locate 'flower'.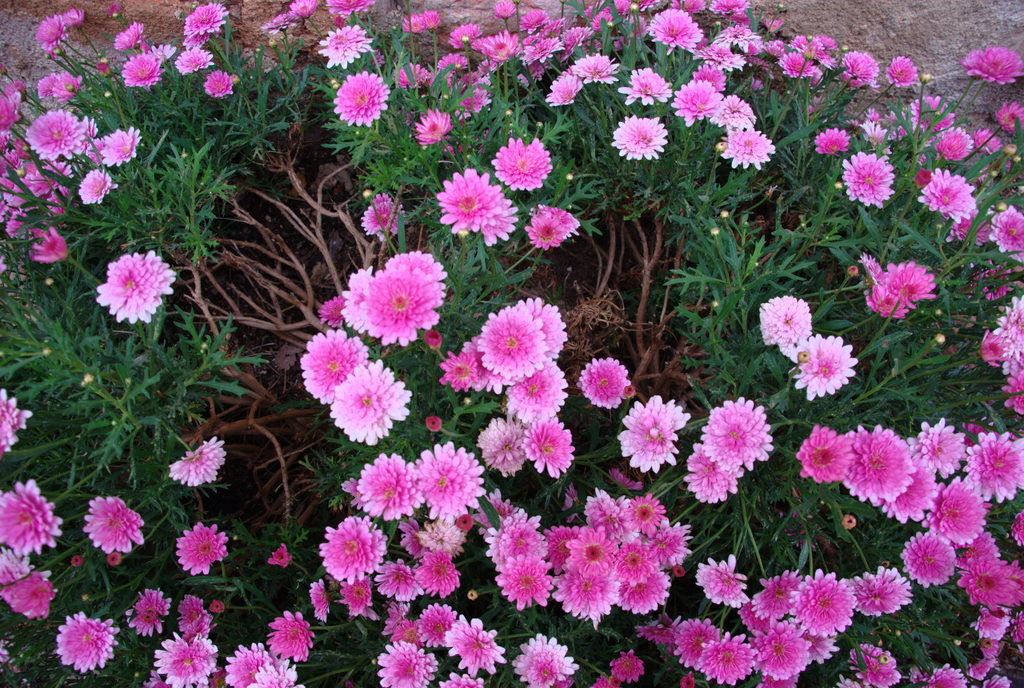
Bounding box: (91, 238, 175, 321).
